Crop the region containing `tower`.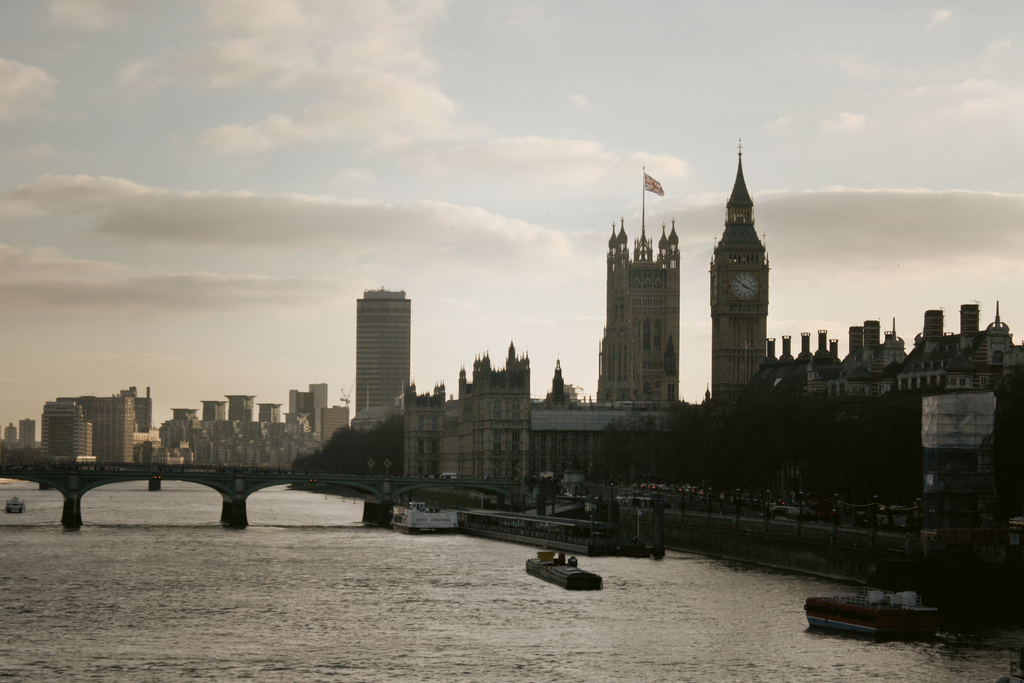
Crop region: locate(713, 140, 770, 391).
